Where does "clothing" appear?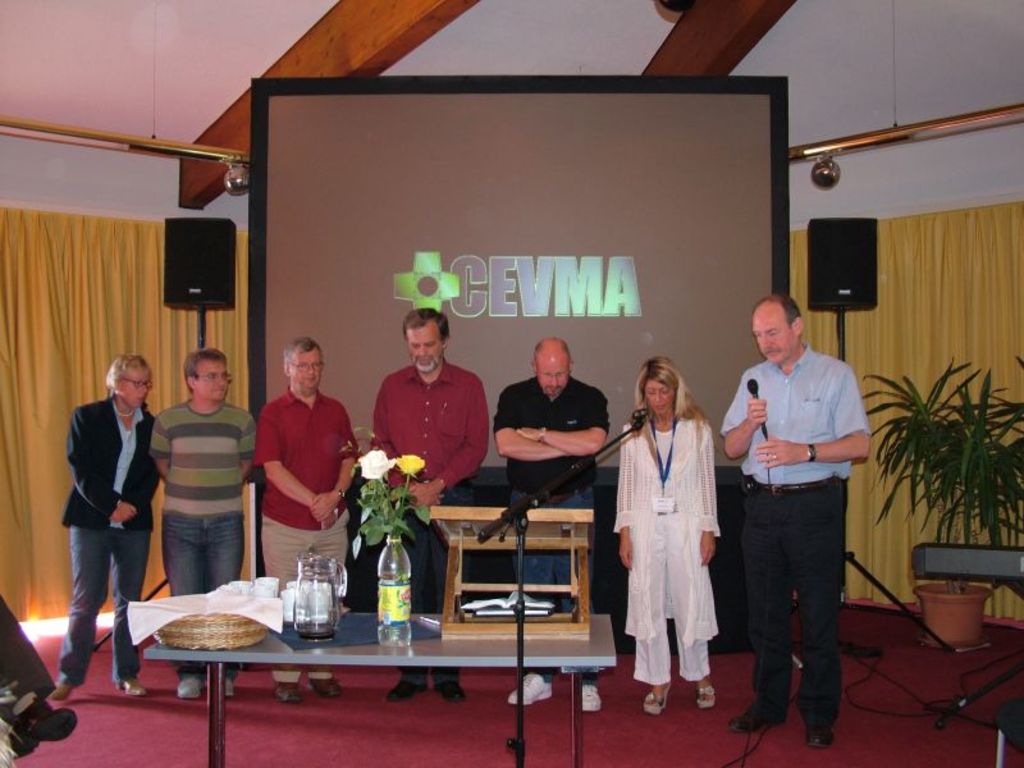
Appears at region(499, 371, 614, 686).
